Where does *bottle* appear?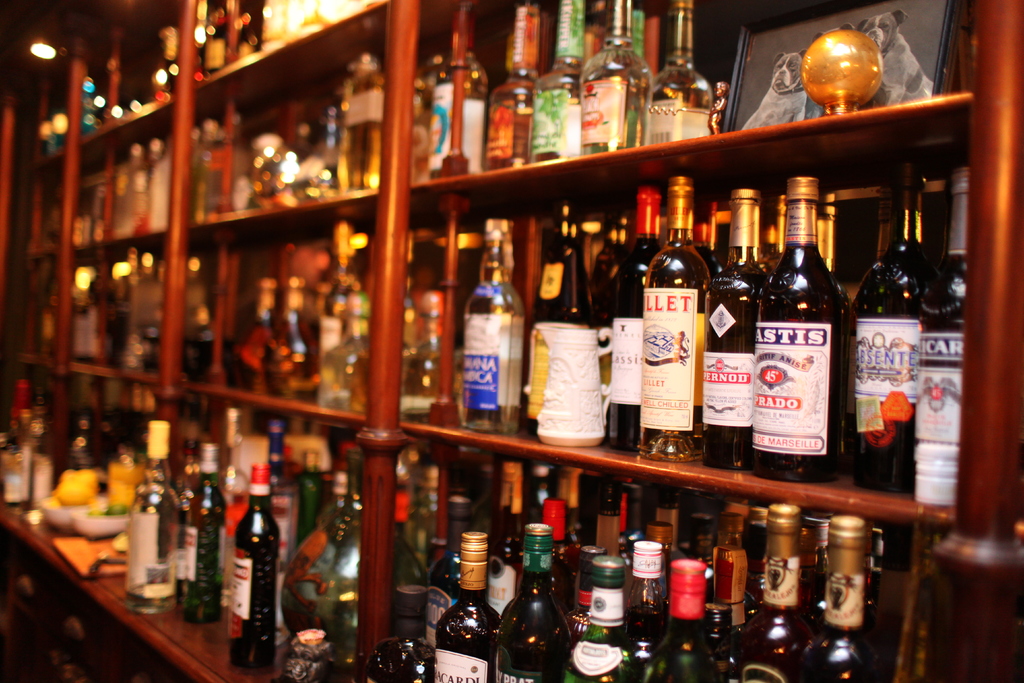
Appears at <bbox>367, 585, 438, 682</bbox>.
